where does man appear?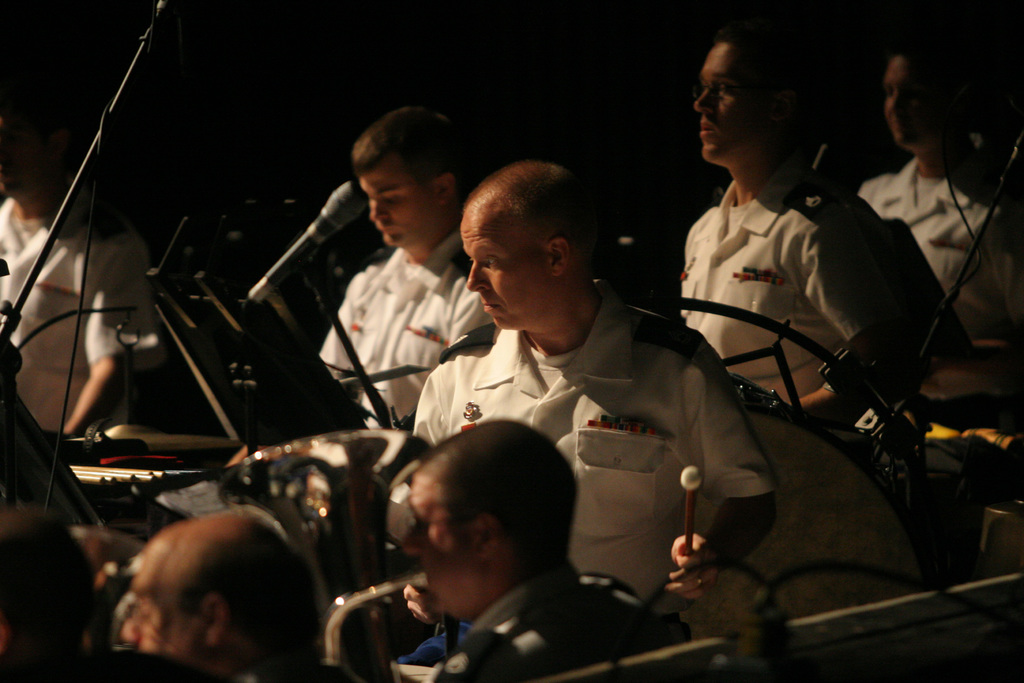
Appears at x1=407 y1=155 x2=773 y2=614.
